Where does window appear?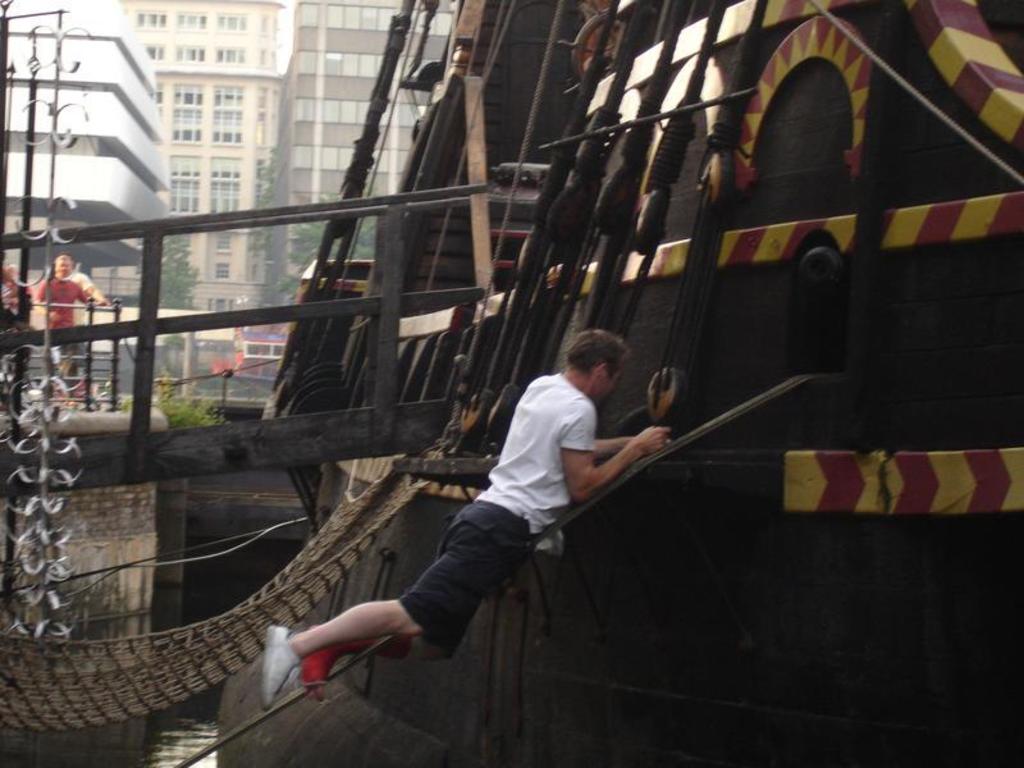
Appears at x1=151 y1=82 x2=165 y2=124.
